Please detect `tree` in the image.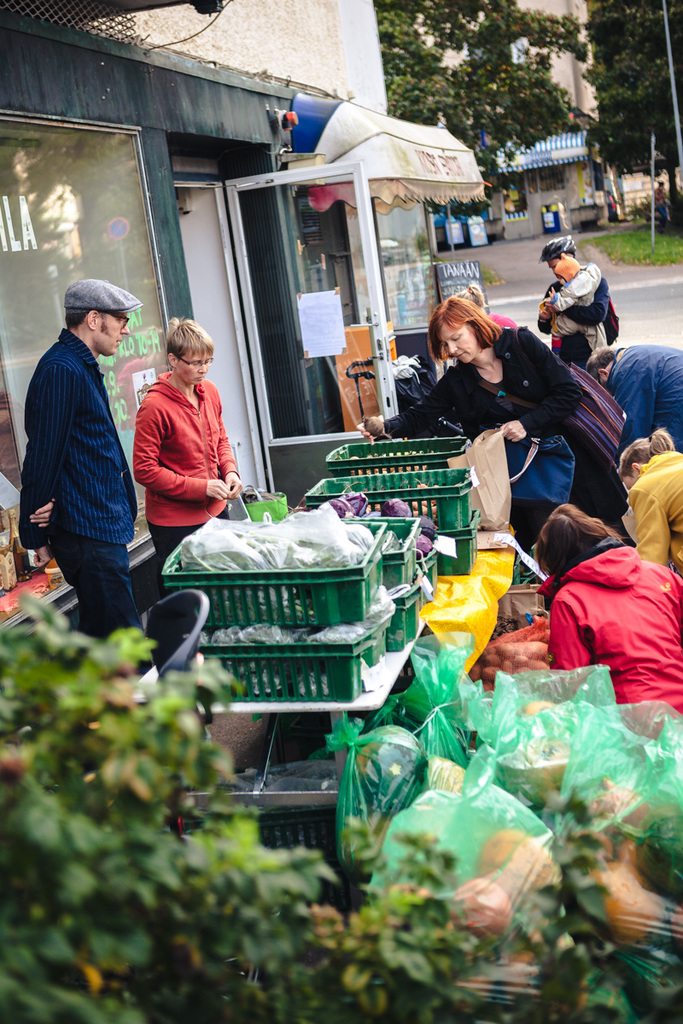
(left=382, top=0, right=580, bottom=207).
